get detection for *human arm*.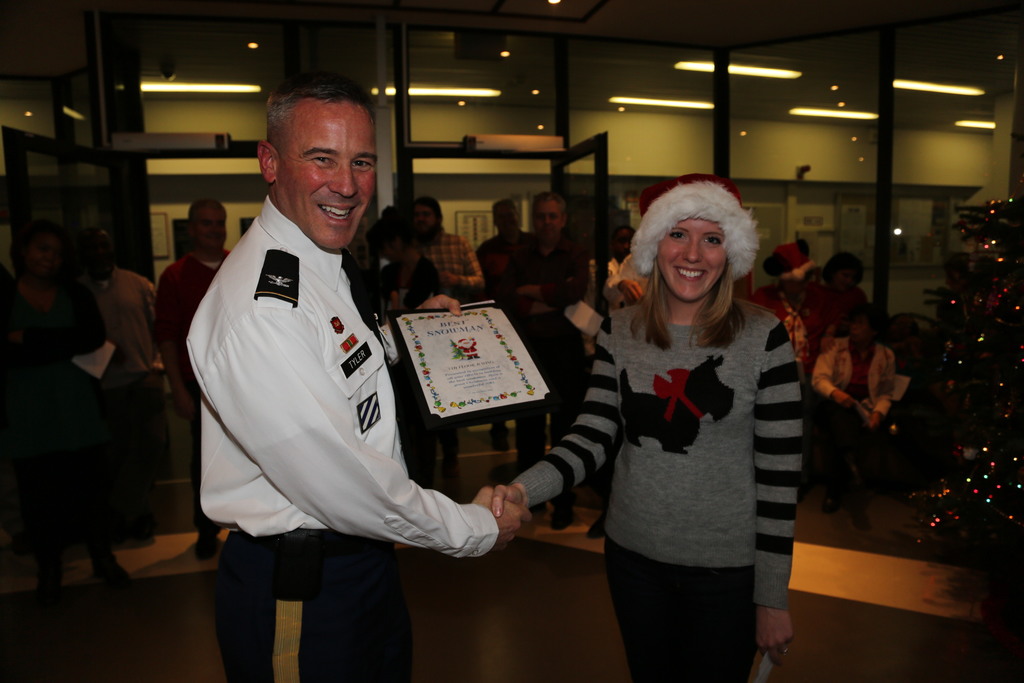
Detection: 366/292/466/377.
